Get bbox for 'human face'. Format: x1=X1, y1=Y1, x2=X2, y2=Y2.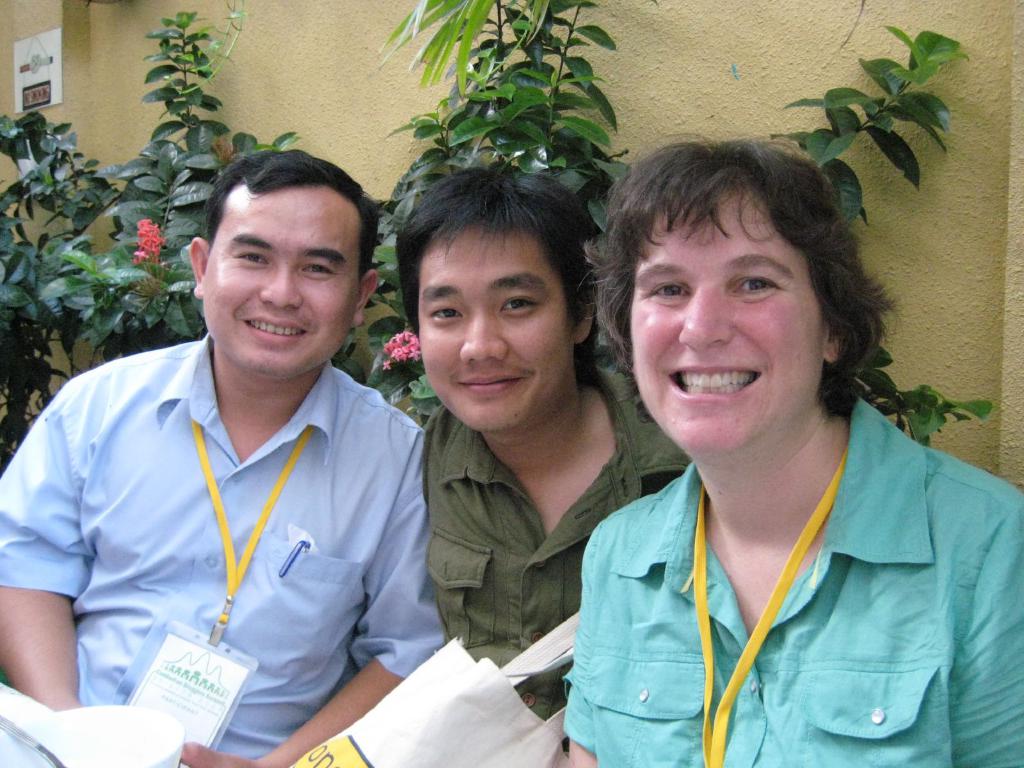
x1=619, y1=190, x2=824, y2=463.
